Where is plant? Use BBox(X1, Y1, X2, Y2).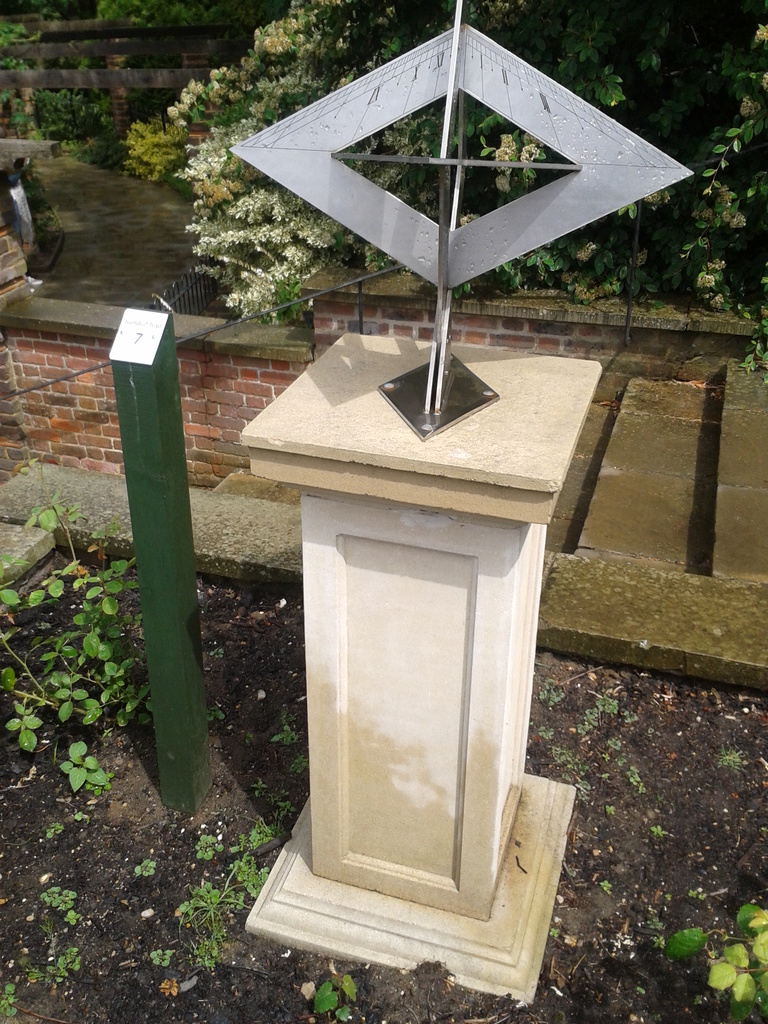
BBox(28, 927, 84, 985).
